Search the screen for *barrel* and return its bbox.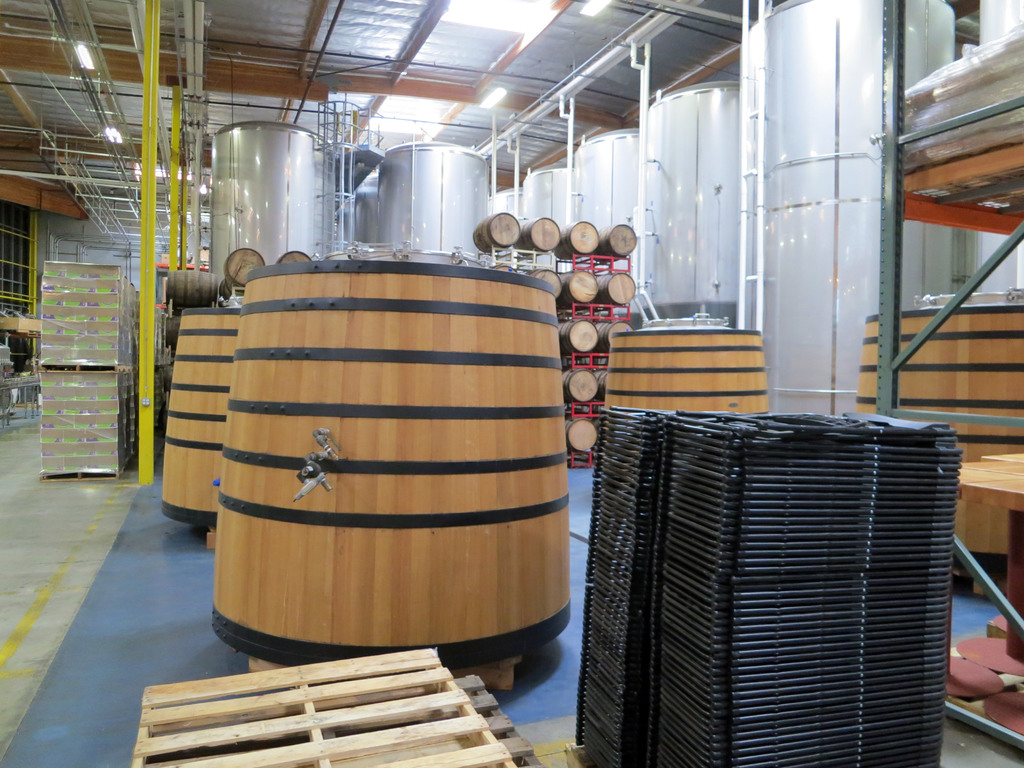
Found: bbox(858, 291, 1023, 575).
